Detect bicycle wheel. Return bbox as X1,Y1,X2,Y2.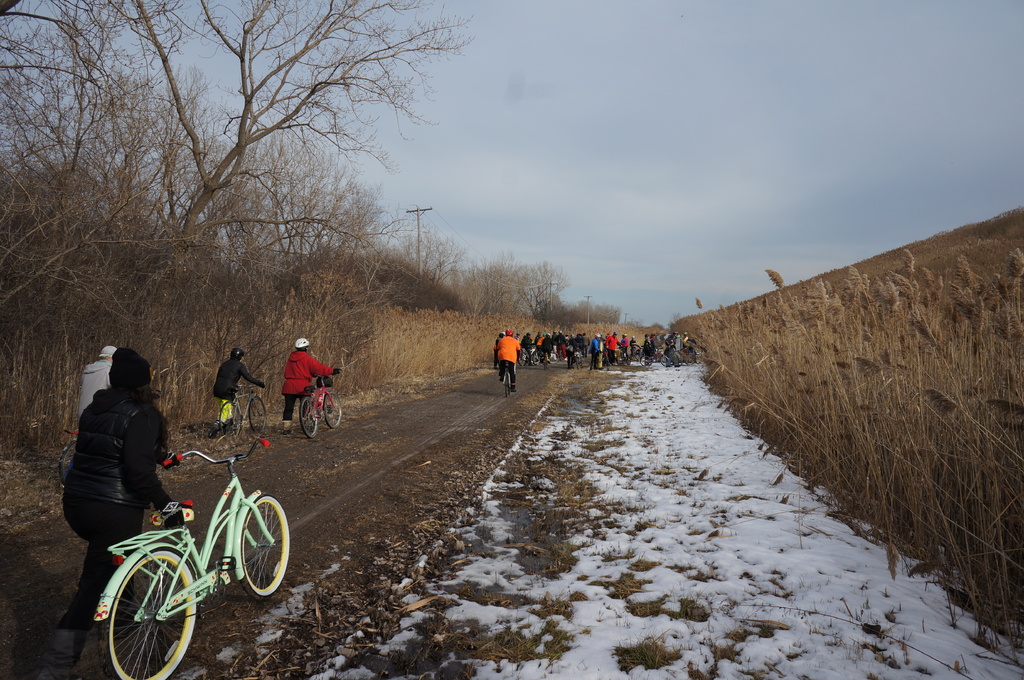
93,550,204,679.
